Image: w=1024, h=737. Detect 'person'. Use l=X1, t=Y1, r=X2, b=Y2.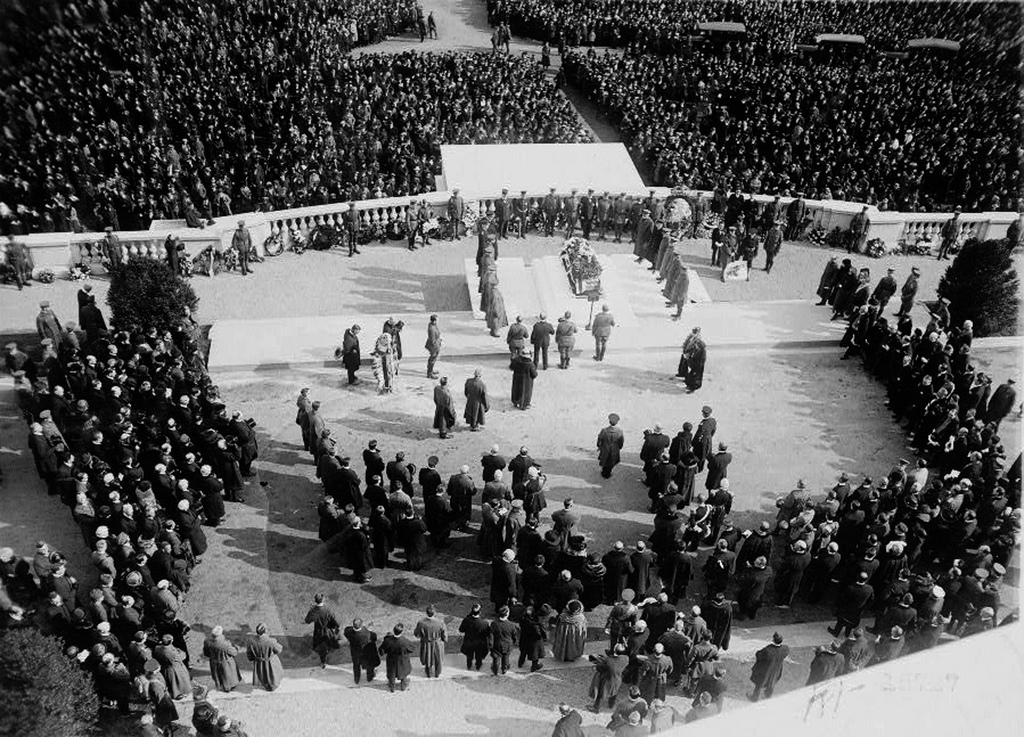
l=514, t=189, r=529, b=237.
